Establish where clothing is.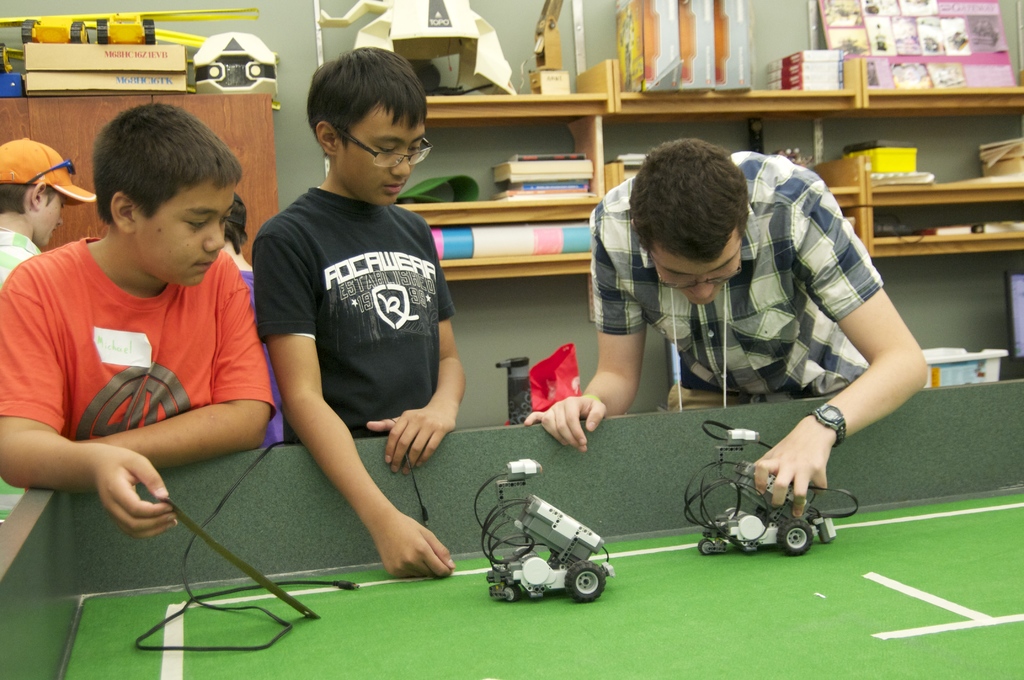
Established at x1=9 y1=226 x2=58 y2=531.
